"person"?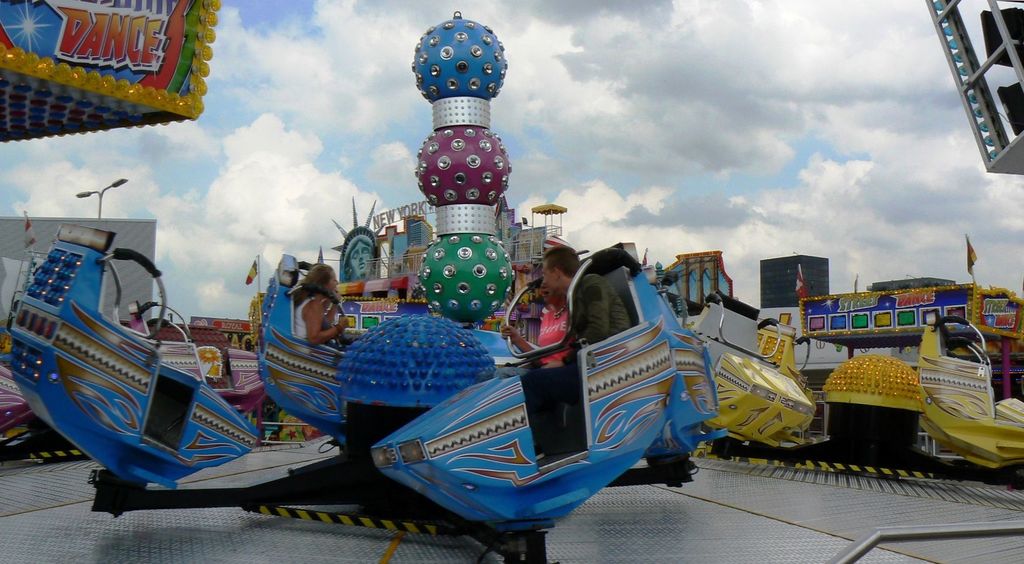
box(504, 273, 581, 450)
